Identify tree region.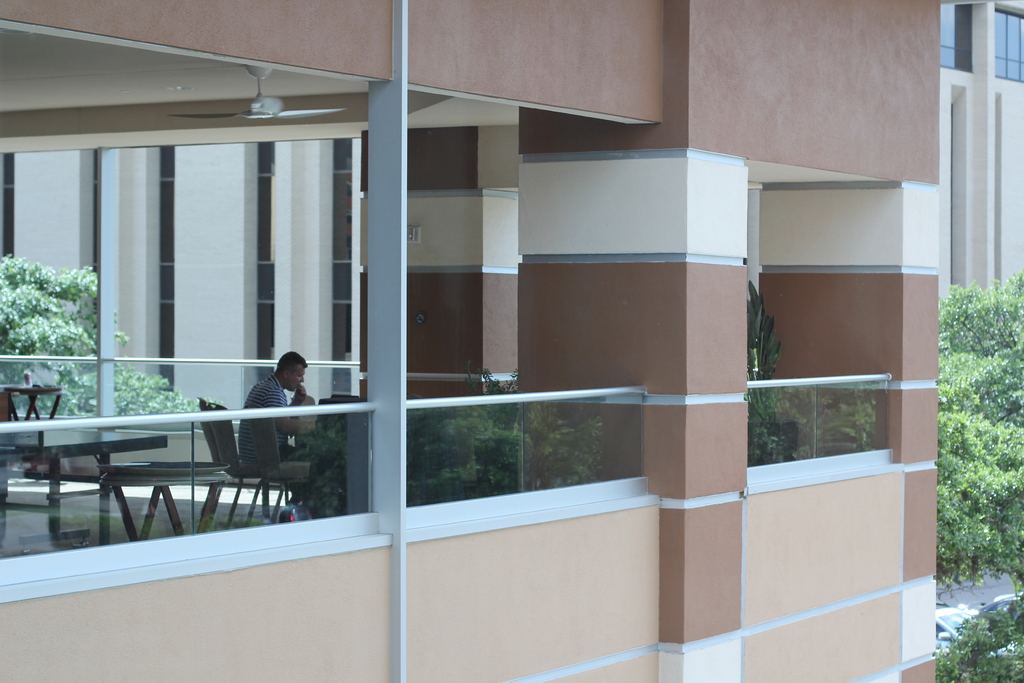
Region: locate(1, 235, 109, 385).
